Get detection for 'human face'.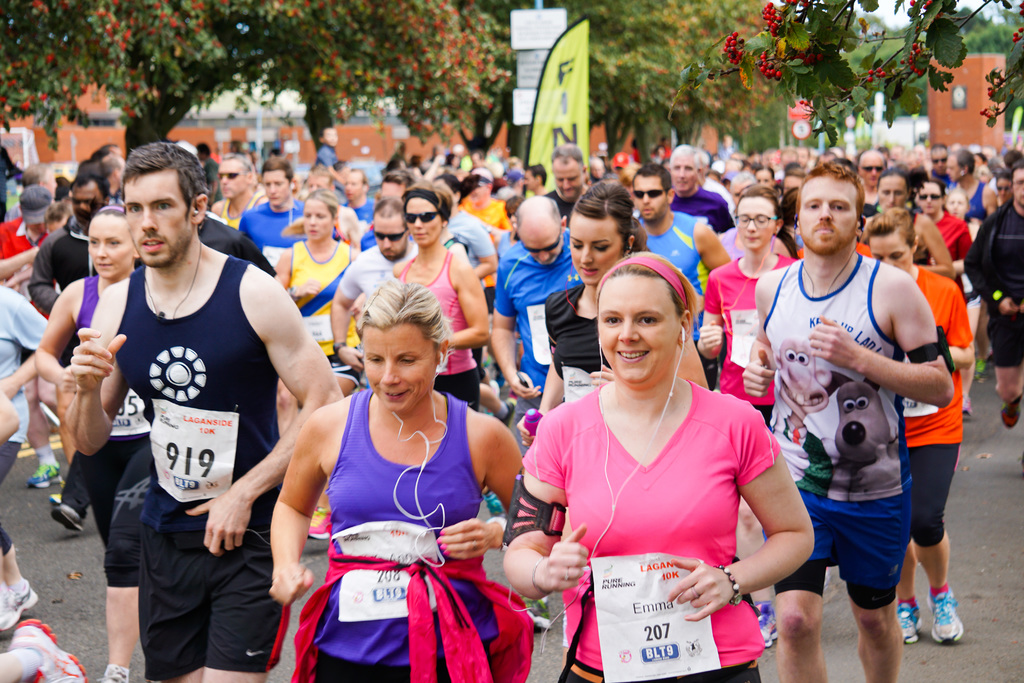
Detection: 947 155 964 184.
